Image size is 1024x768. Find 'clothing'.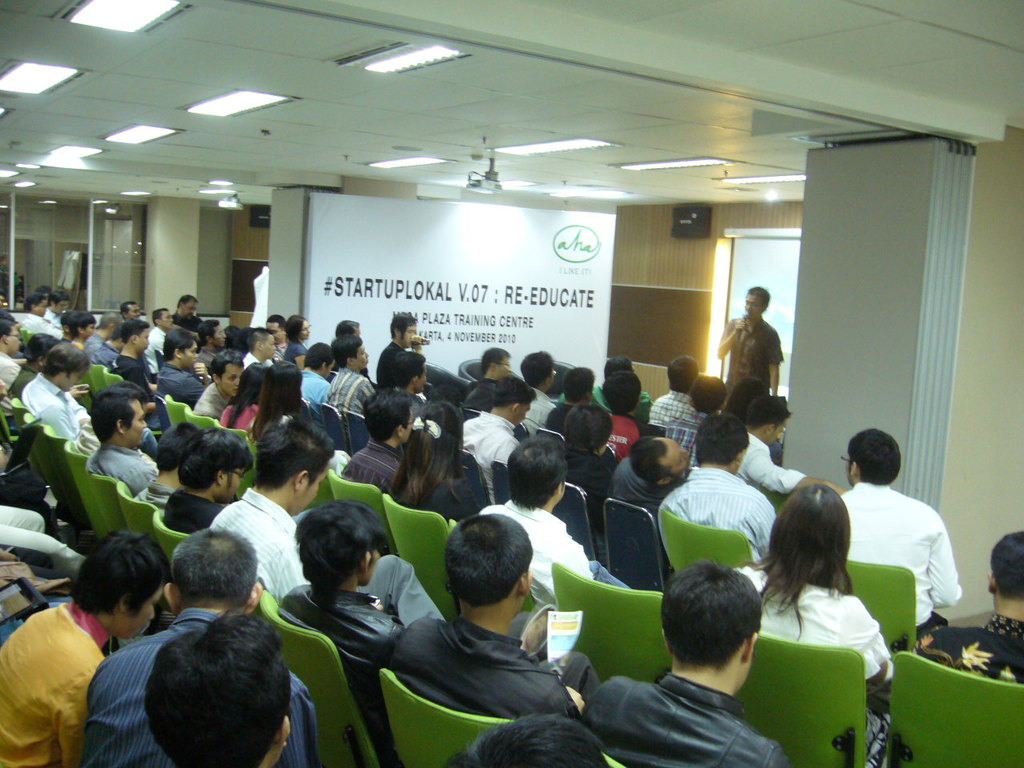
562/442/613/570.
